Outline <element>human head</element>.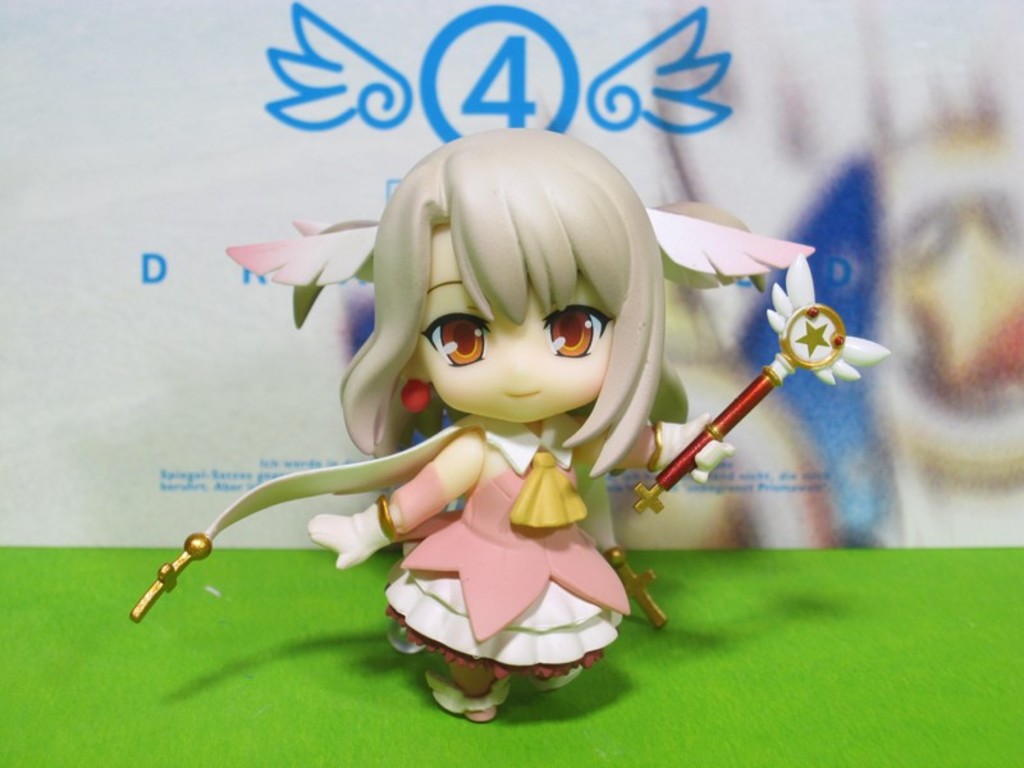
Outline: [left=369, top=148, right=658, bottom=444].
